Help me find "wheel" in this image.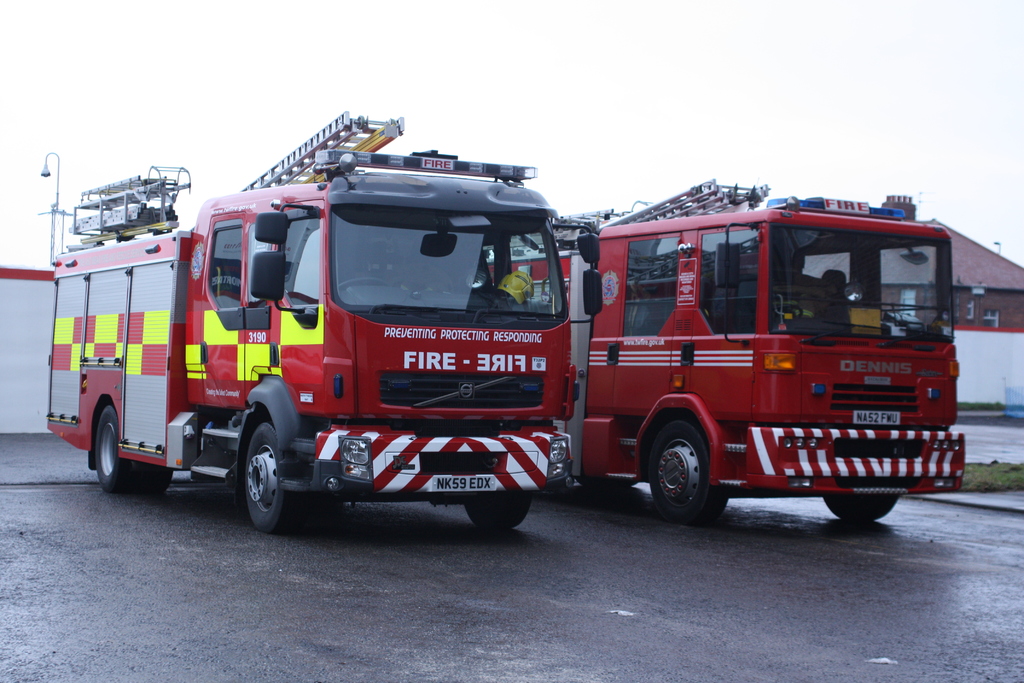
Found it: select_region(649, 422, 728, 522).
